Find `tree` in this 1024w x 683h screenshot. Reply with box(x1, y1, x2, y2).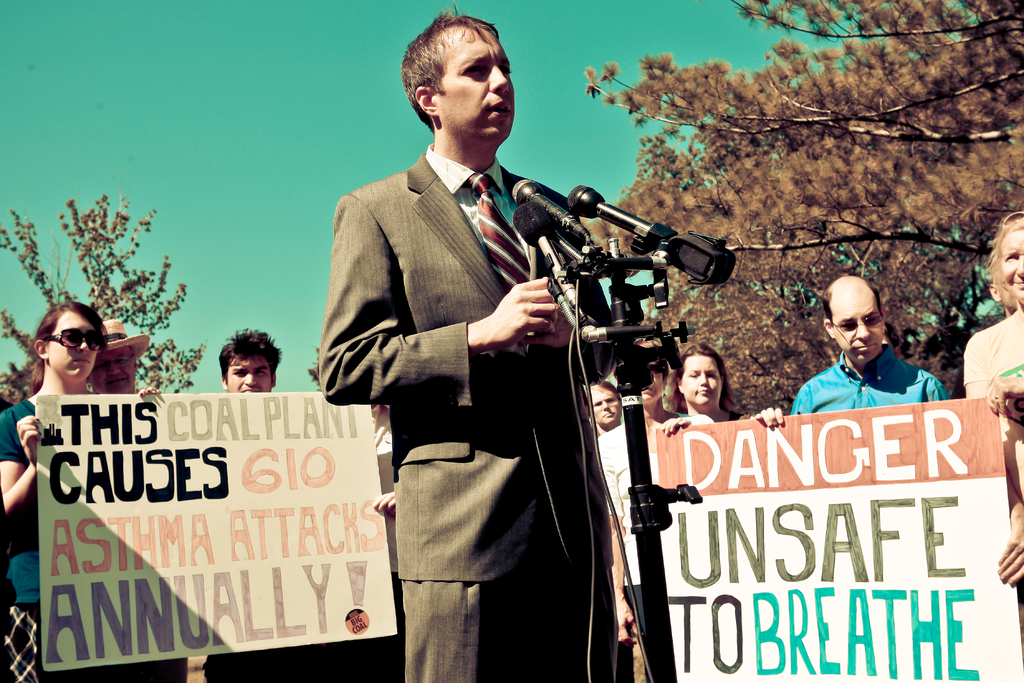
box(582, 0, 1023, 409).
